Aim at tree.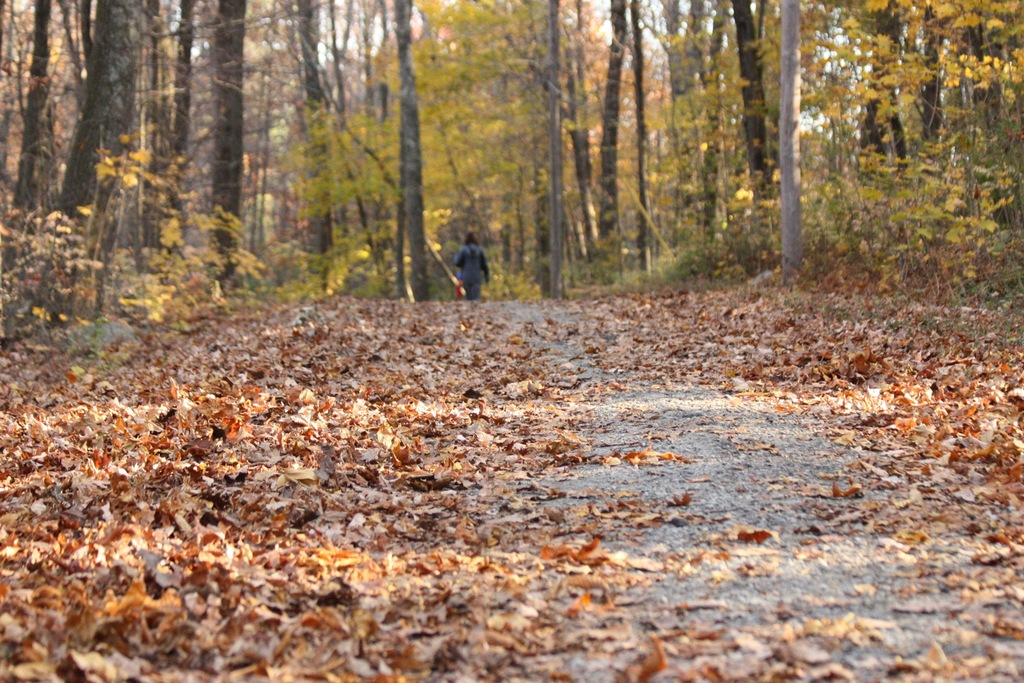
Aimed at {"left": 253, "top": 0, "right": 345, "bottom": 261}.
